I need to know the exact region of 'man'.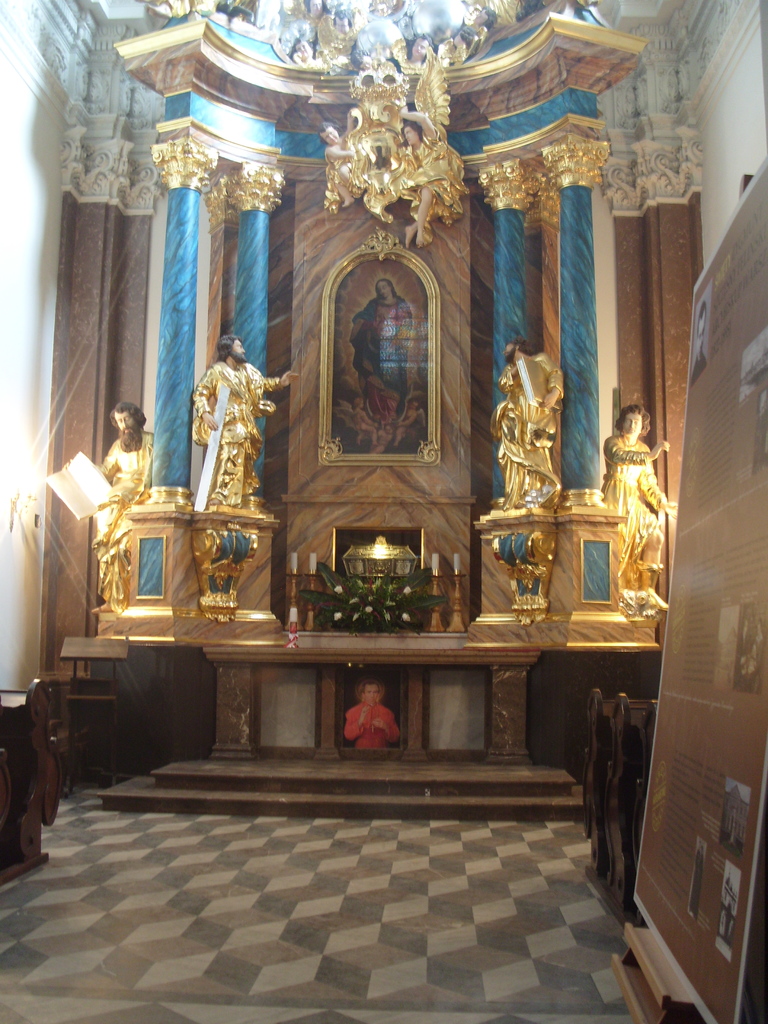
Region: <bbox>604, 403, 678, 602</bbox>.
